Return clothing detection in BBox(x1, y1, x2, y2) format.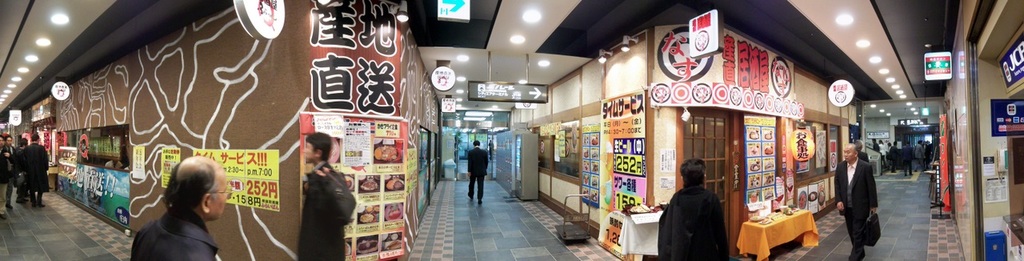
BBox(130, 206, 230, 260).
